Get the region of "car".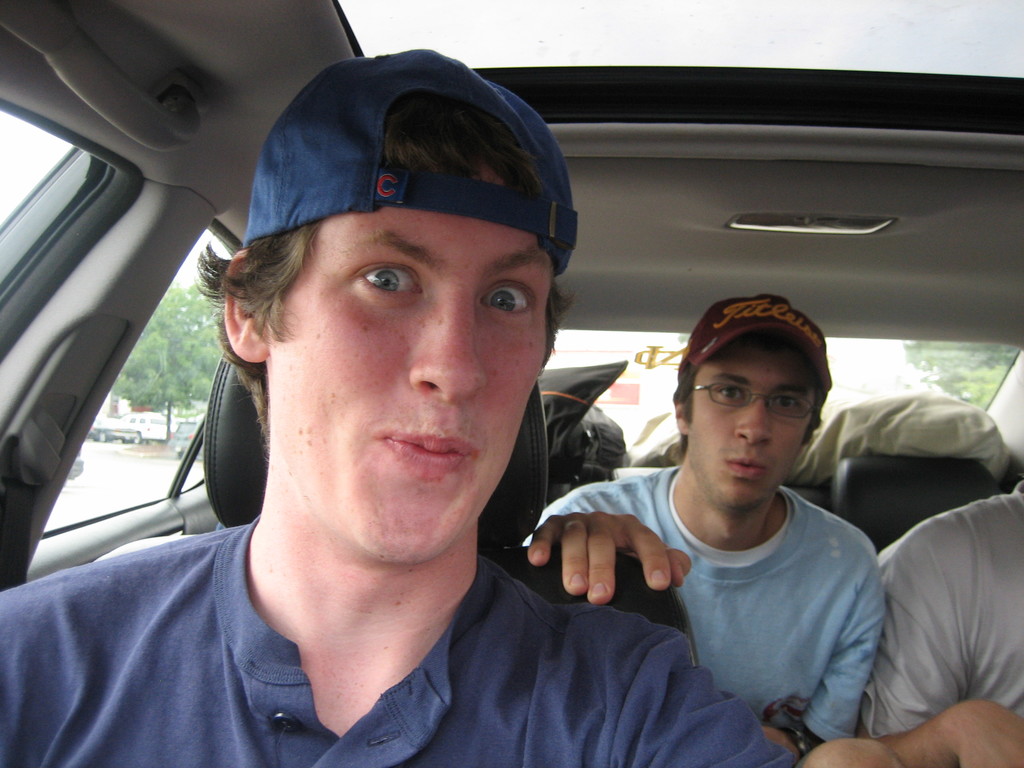
(left=0, top=0, right=1023, bottom=766).
